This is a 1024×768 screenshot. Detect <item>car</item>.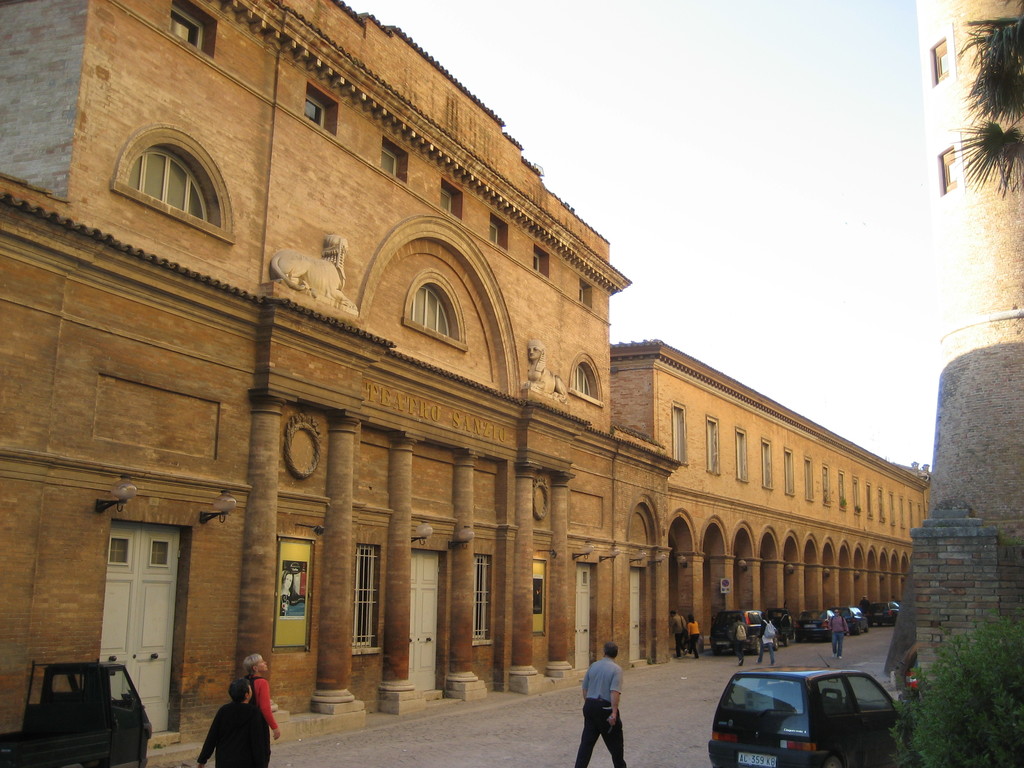
x1=863, y1=602, x2=899, y2=625.
